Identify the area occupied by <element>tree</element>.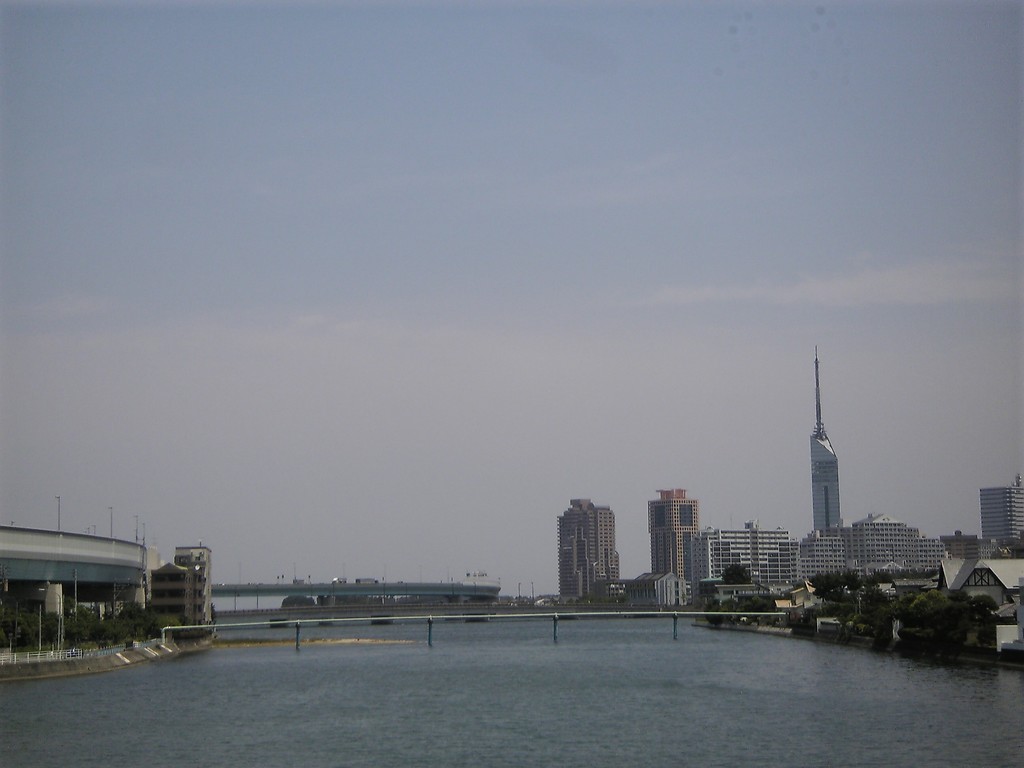
Area: (left=720, top=563, right=758, bottom=590).
